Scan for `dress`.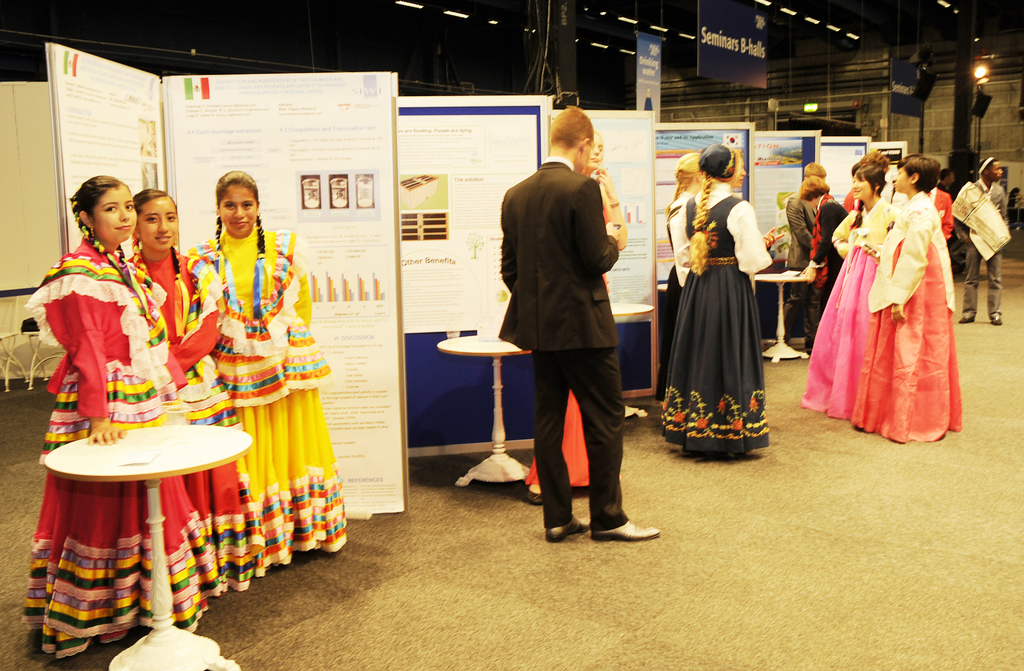
Scan result: bbox=[852, 193, 961, 442].
